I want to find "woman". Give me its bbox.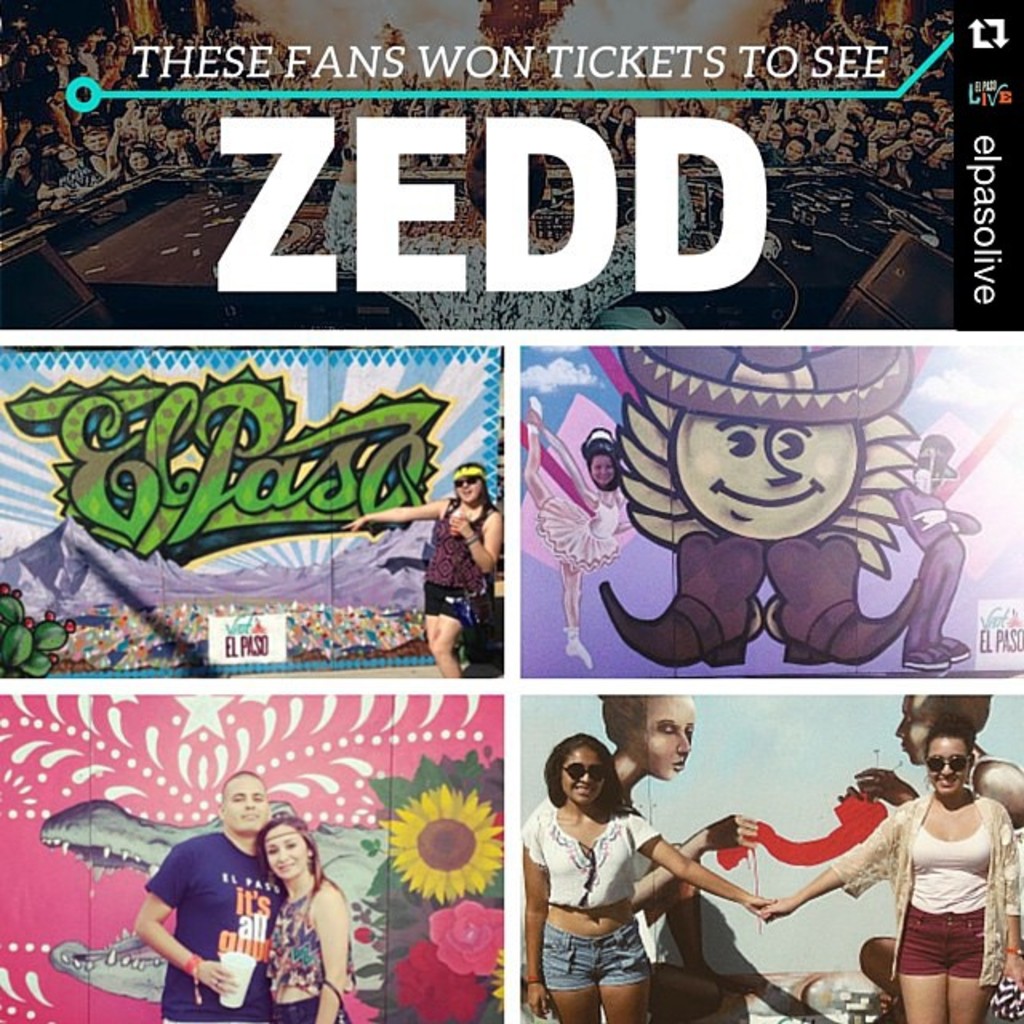
<region>878, 133, 941, 202</region>.
